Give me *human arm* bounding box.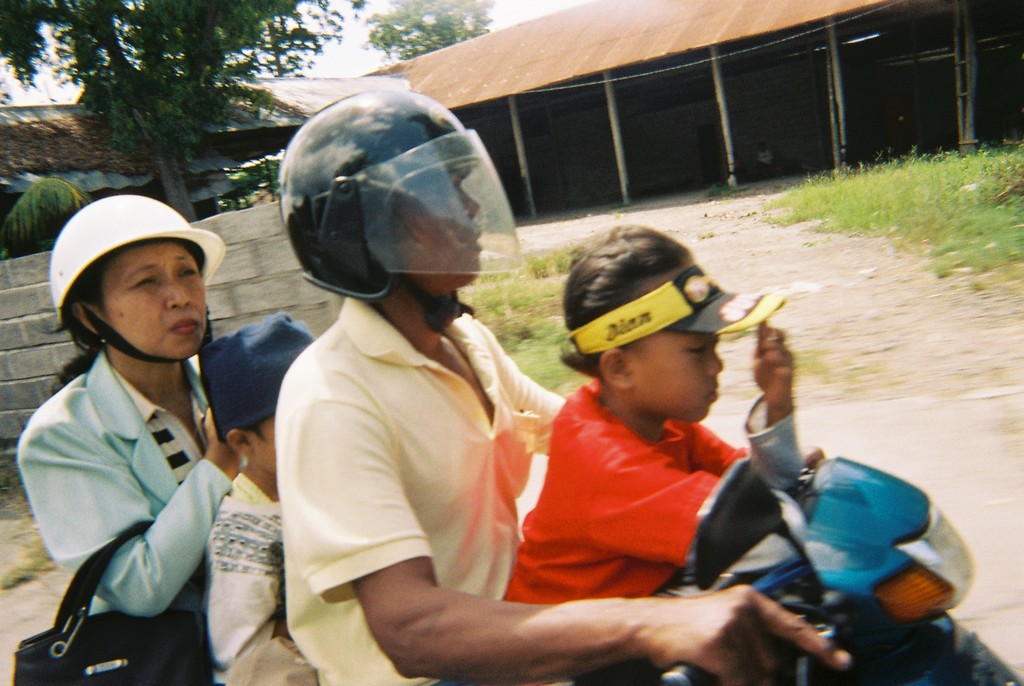
pyautogui.locateOnScreen(610, 437, 735, 564).
